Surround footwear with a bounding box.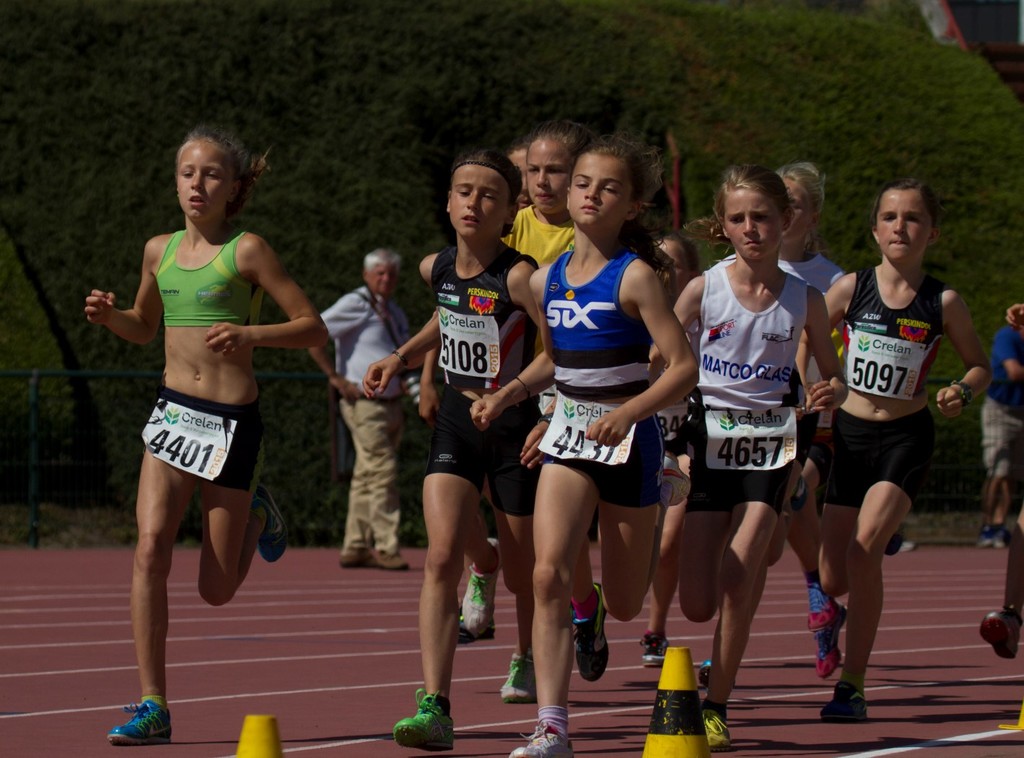
(left=978, top=608, right=1016, bottom=663).
